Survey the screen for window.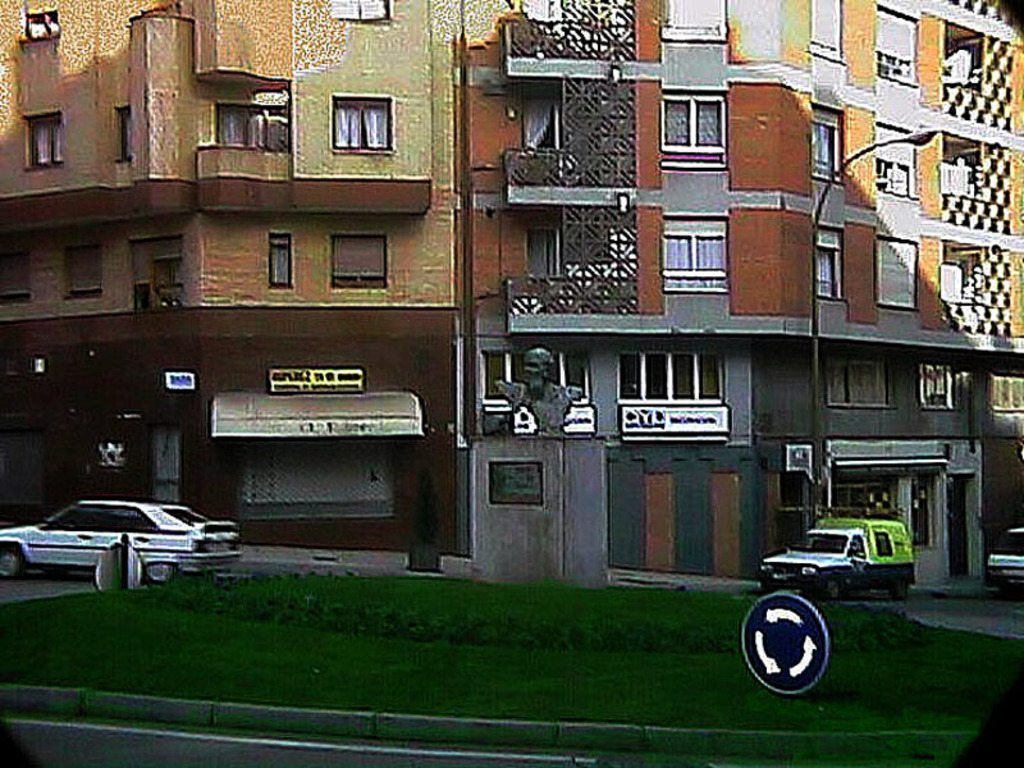
Survey found: region(876, 12, 913, 84).
